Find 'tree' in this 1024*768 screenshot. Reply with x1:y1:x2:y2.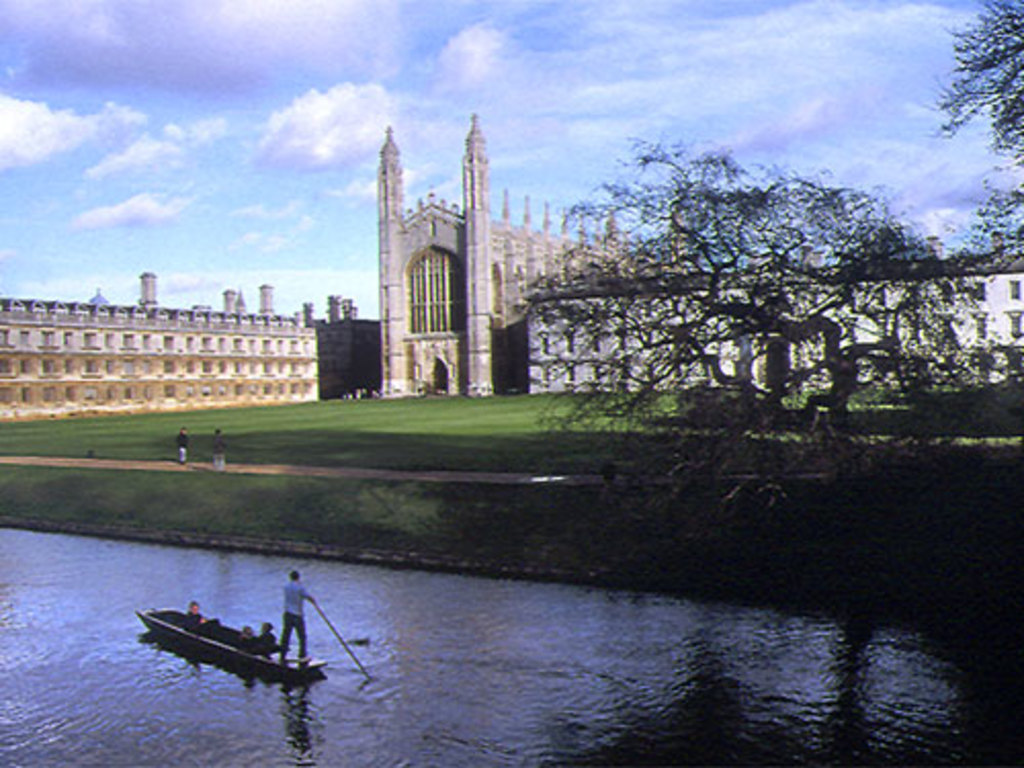
494:117:965:434.
